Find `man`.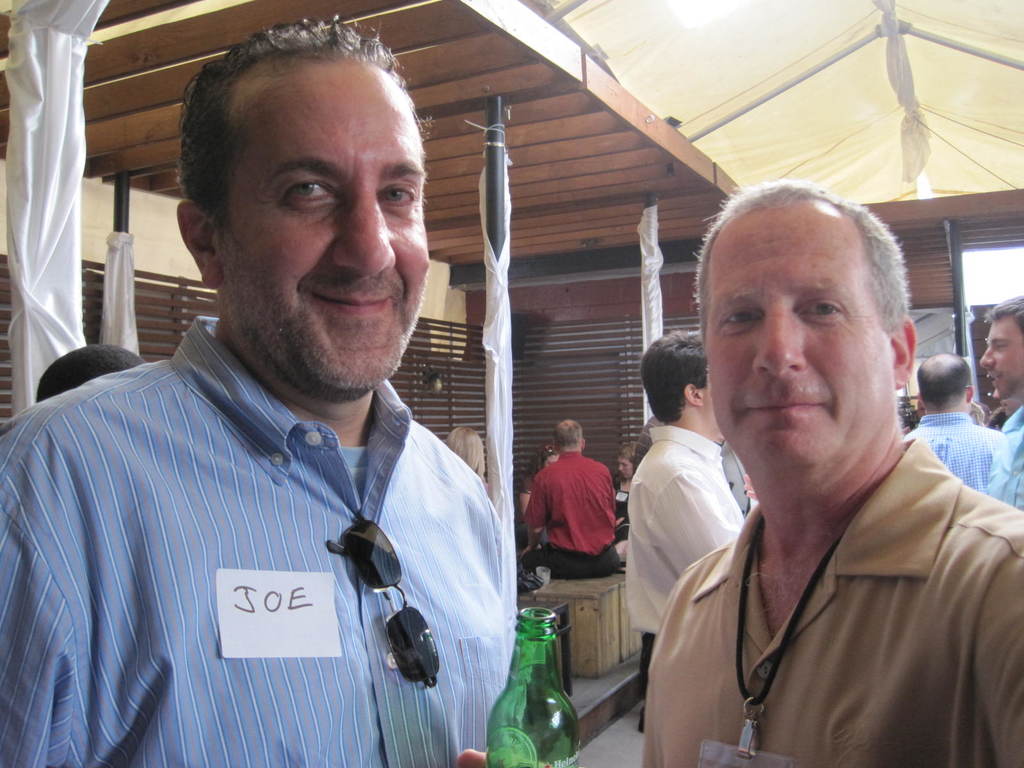
(644,177,1023,767).
